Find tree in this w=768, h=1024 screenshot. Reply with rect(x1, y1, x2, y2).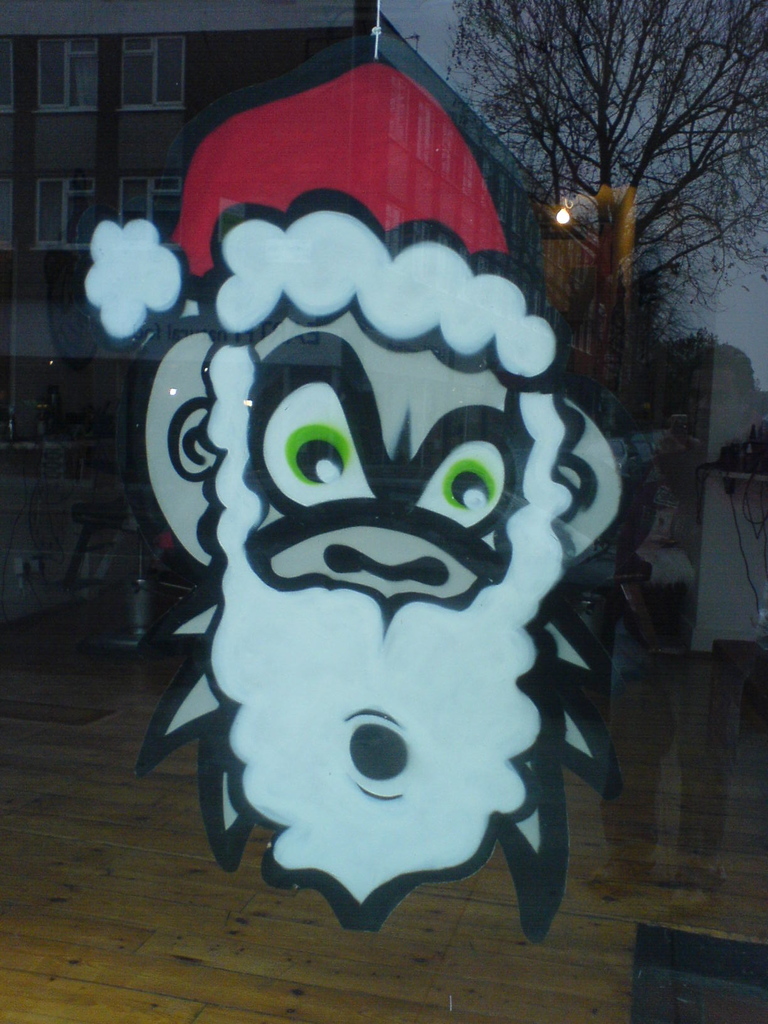
rect(445, 0, 767, 348).
